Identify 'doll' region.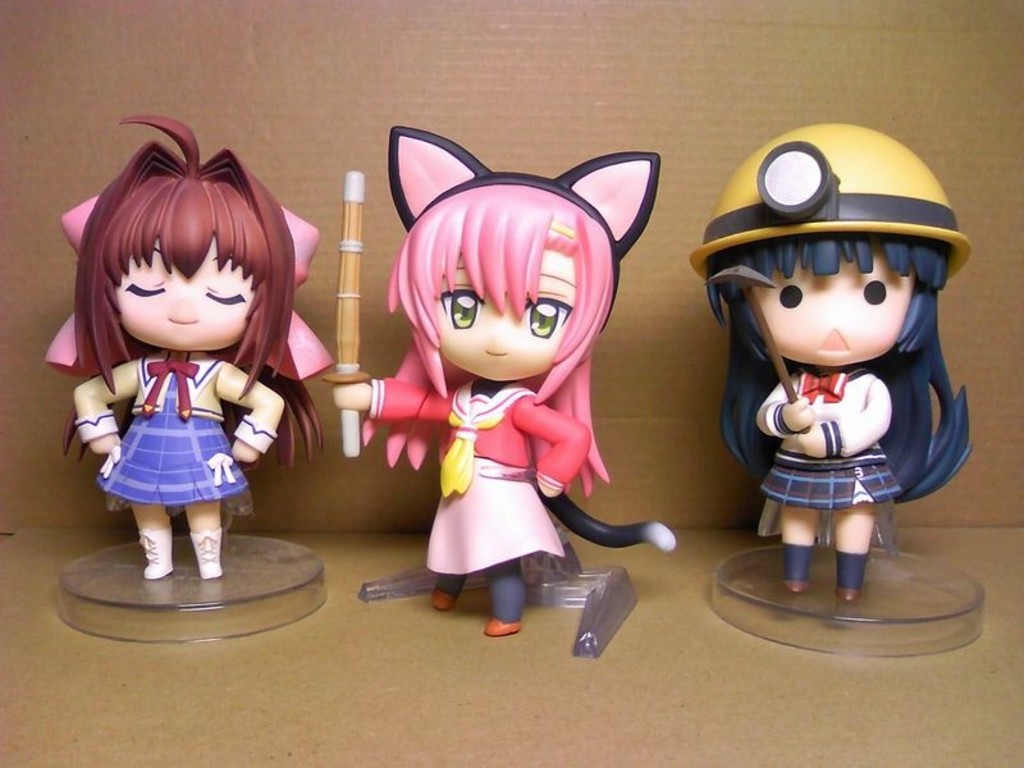
Region: Rect(326, 124, 664, 634).
